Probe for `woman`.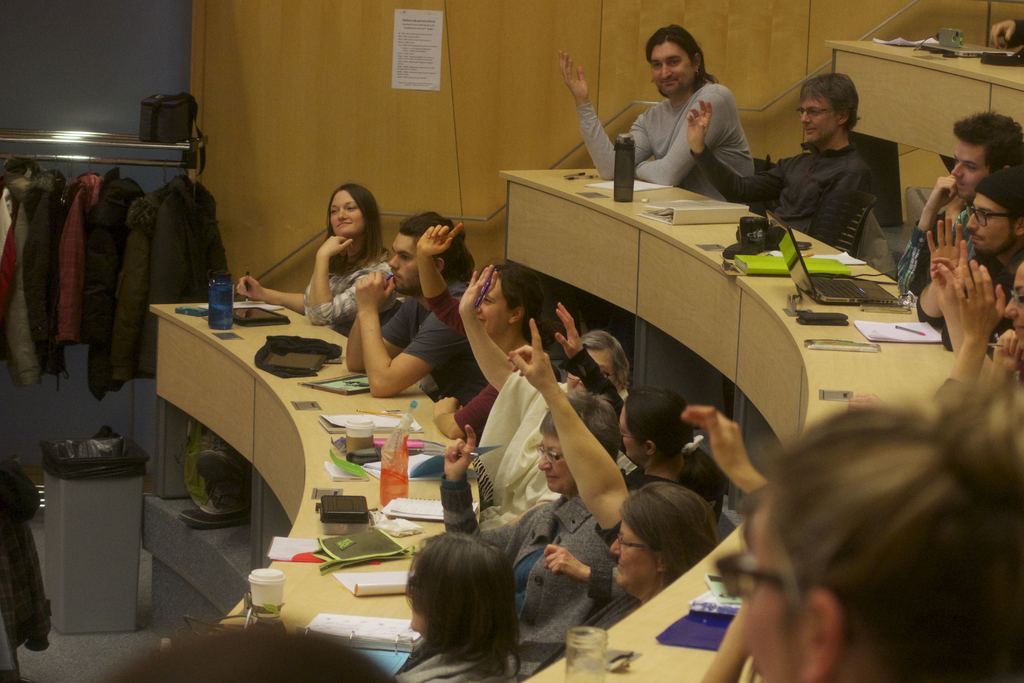
Probe result: pyautogui.locateOnScreen(935, 263, 1023, 415).
